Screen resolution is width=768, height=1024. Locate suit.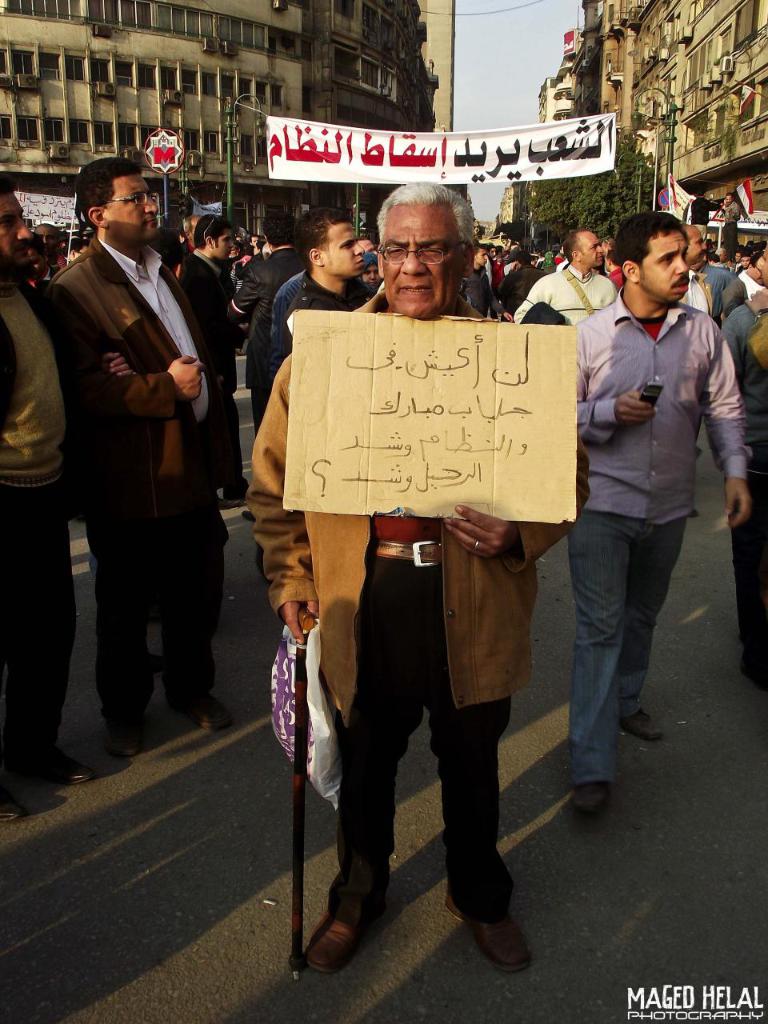
0:279:86:775.
